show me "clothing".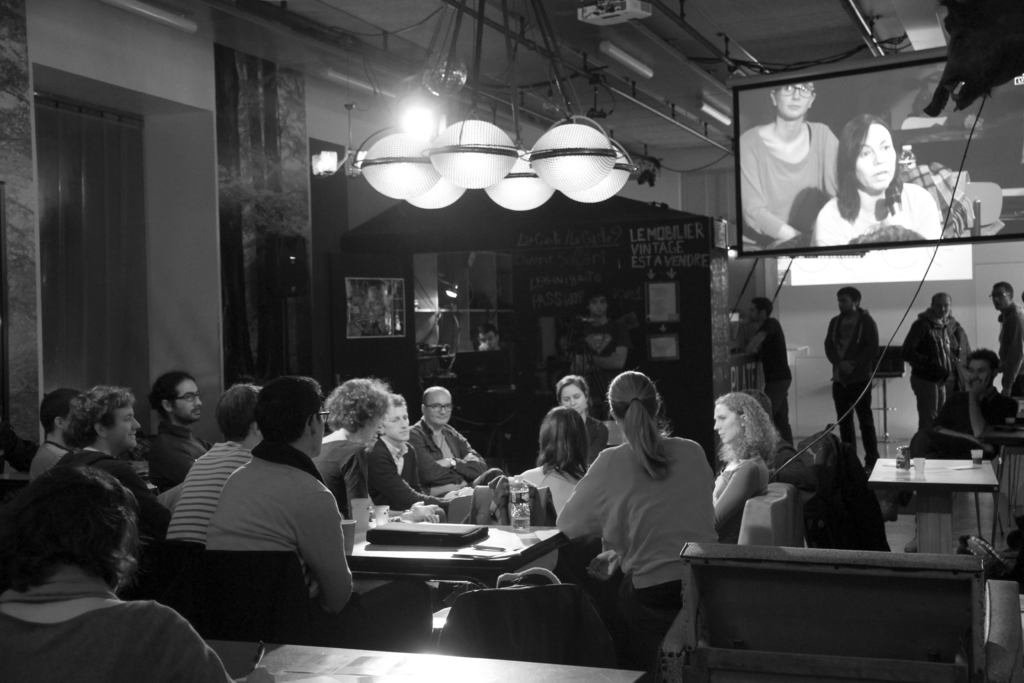
"clothing" is here: <region>517, 466, 582, 516</region>.
